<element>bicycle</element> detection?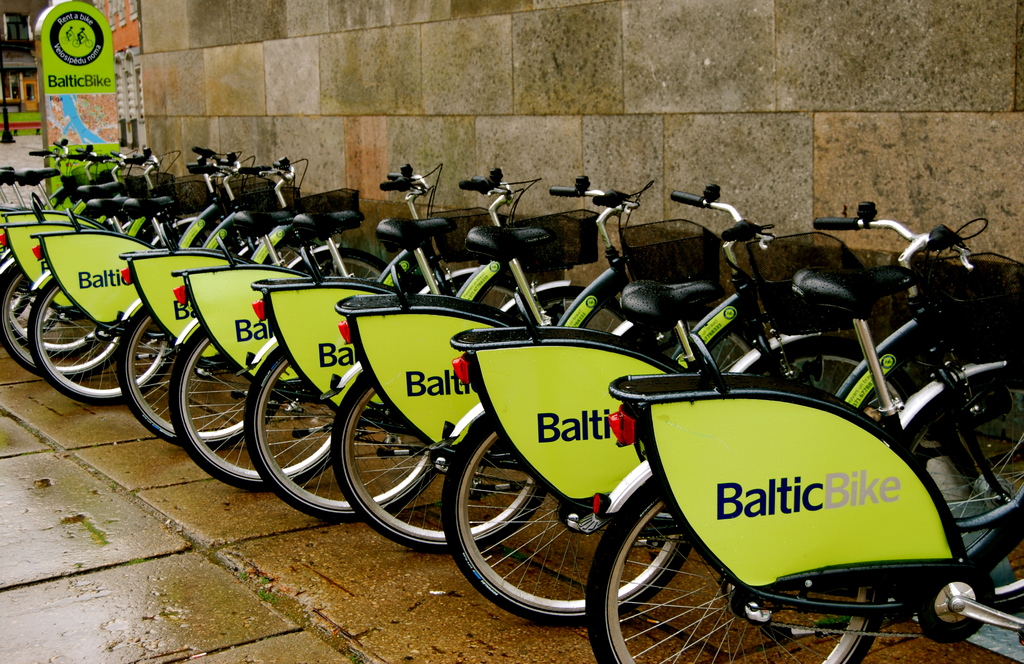
l=431, t=199, r=989, b=629
